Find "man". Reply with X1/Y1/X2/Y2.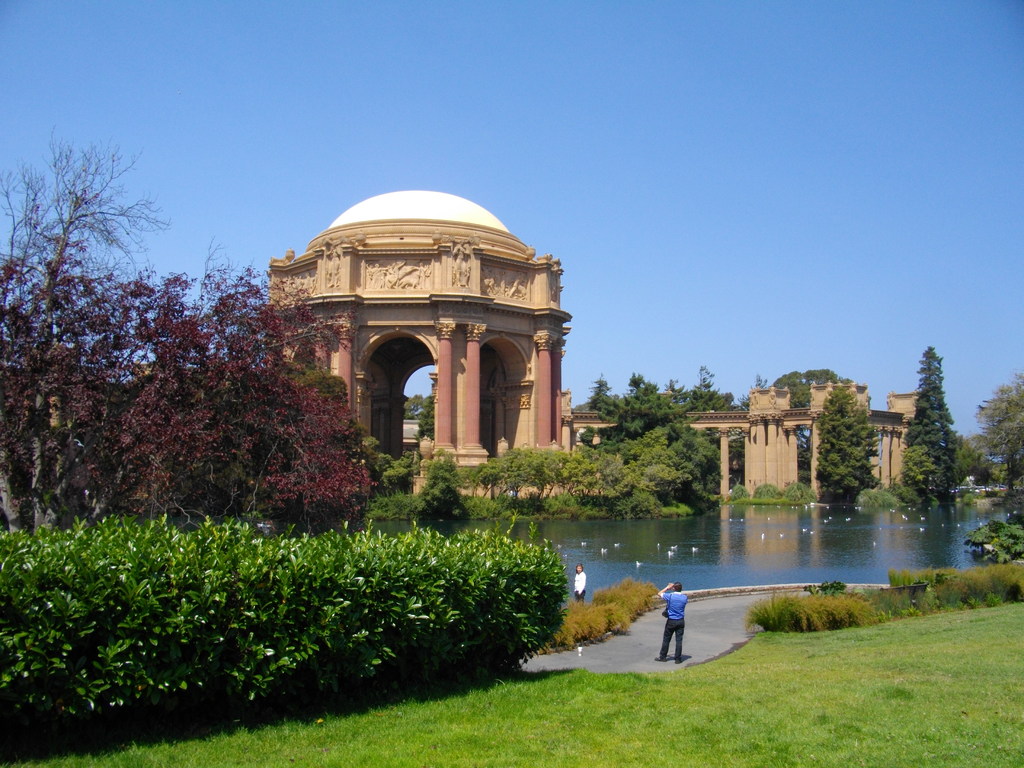
656/577/692/664.
